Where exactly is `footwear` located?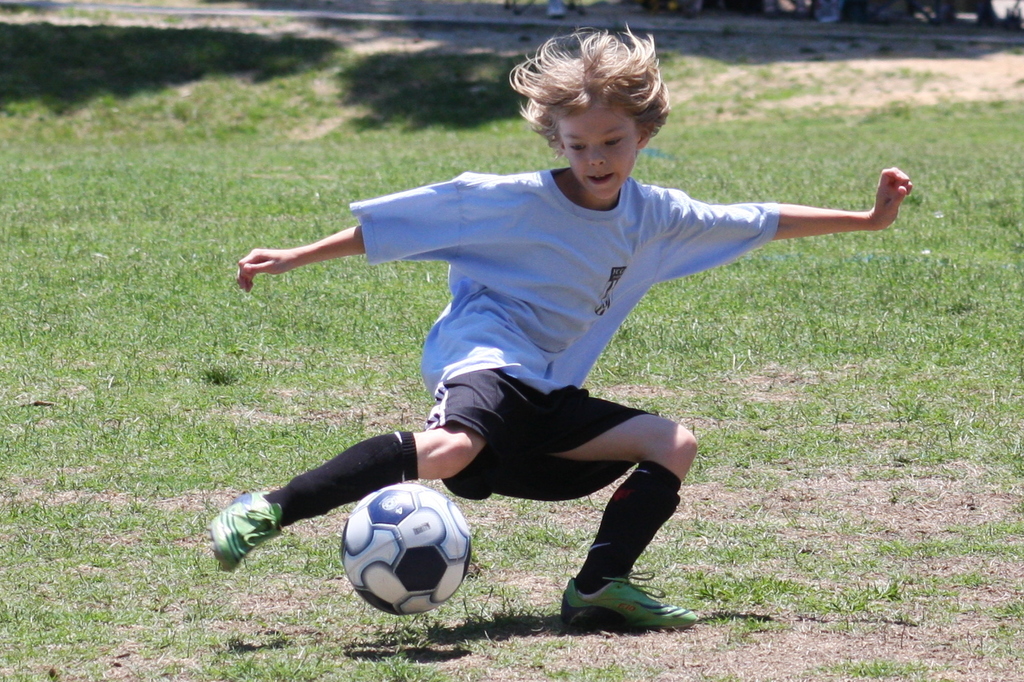
Its bounding box is [x1=208, y1=489, x2=284, y2=572].
